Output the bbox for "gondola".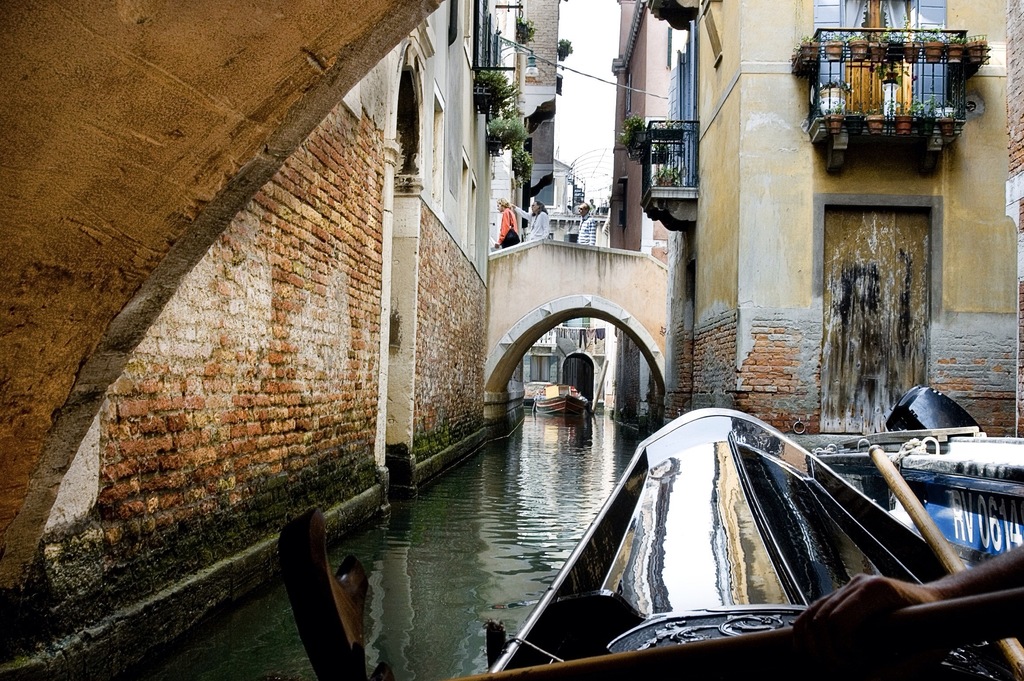
(532,381,588,416).
